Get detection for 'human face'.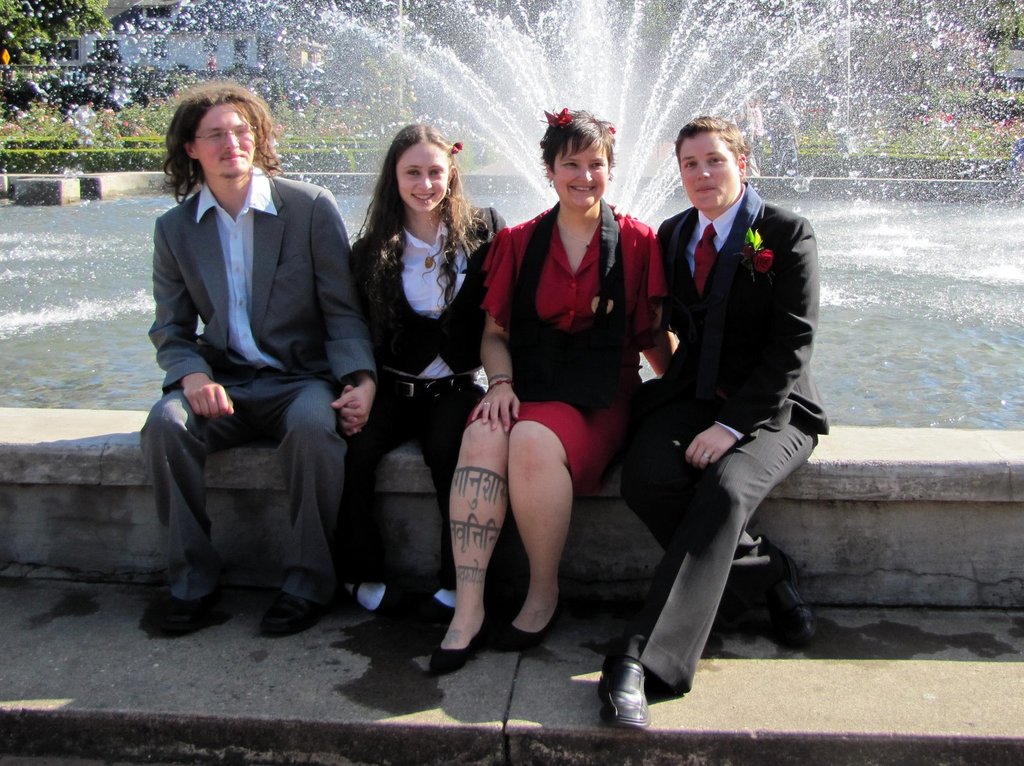
Detection: [x1=679, y1=123, x2=740, y2=207].
